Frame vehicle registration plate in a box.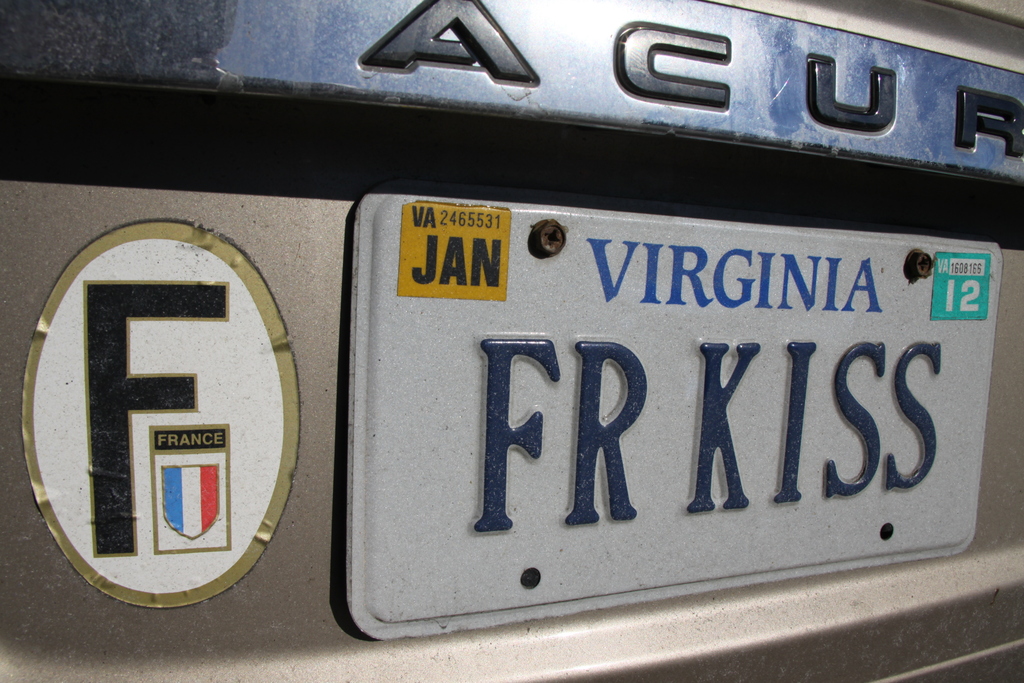
[x1=347, y1=188, x2=992, y2=609].
